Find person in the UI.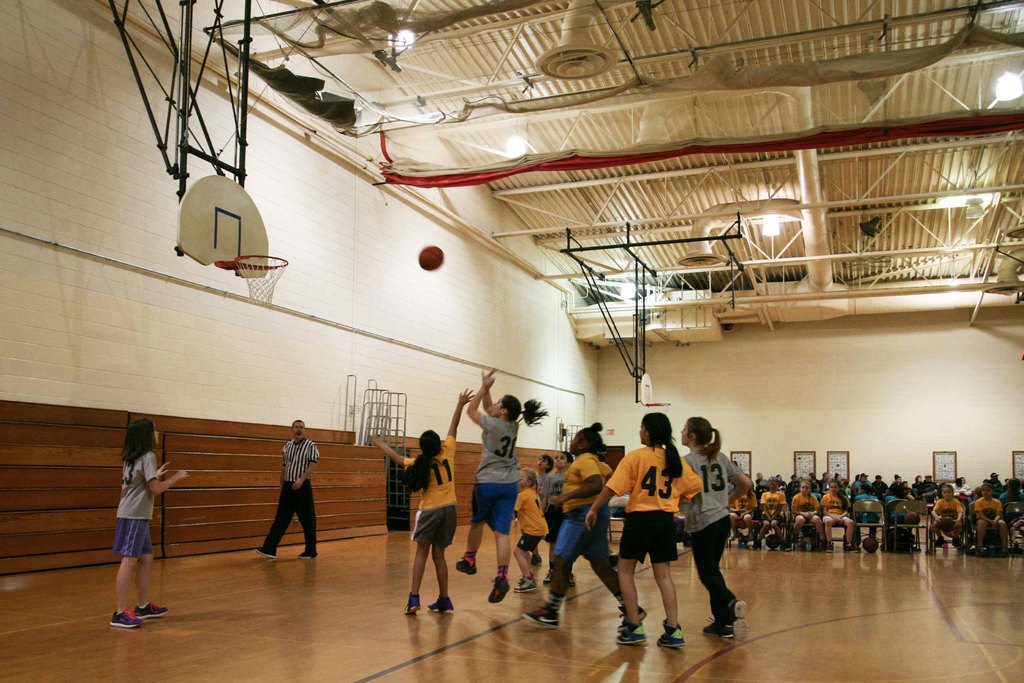
UI element at (463, 378, 519, 587).
